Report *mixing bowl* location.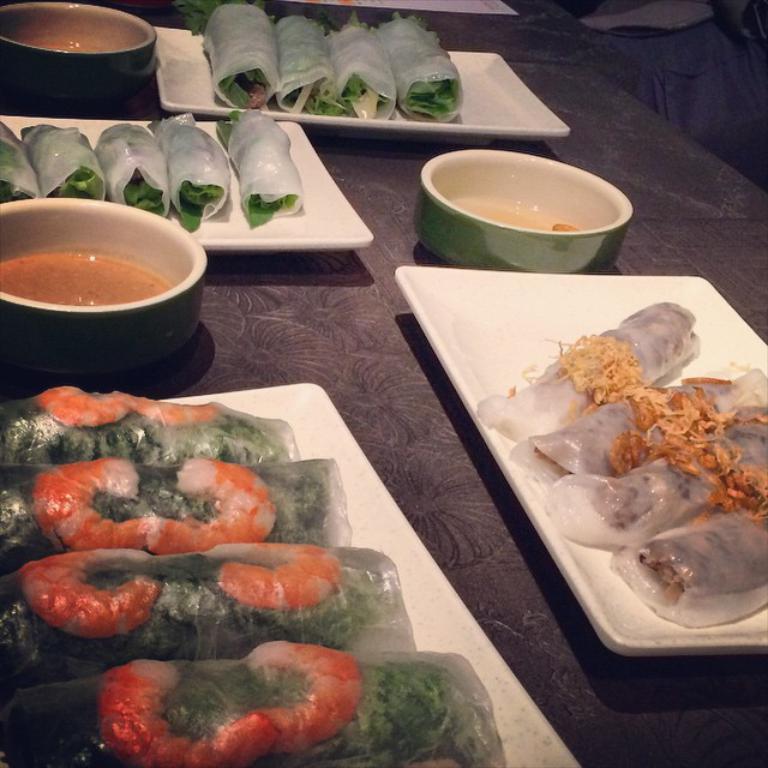
Report: locate(0, 0, 163, 112).
